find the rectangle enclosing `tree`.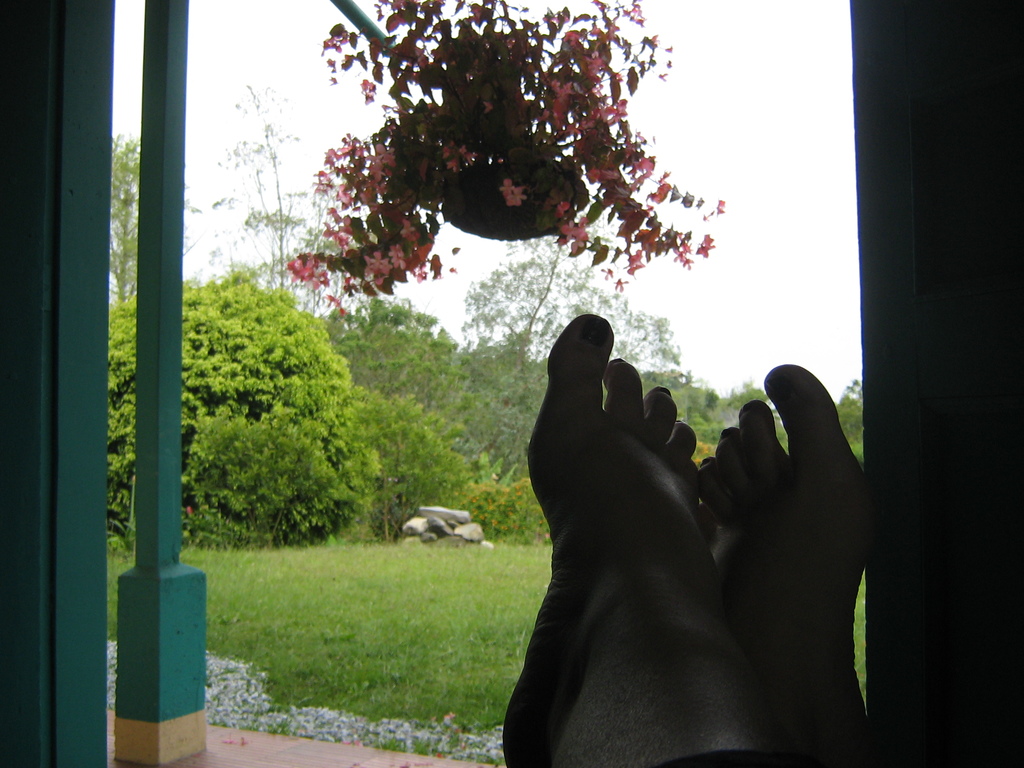
331,297,472,410.
